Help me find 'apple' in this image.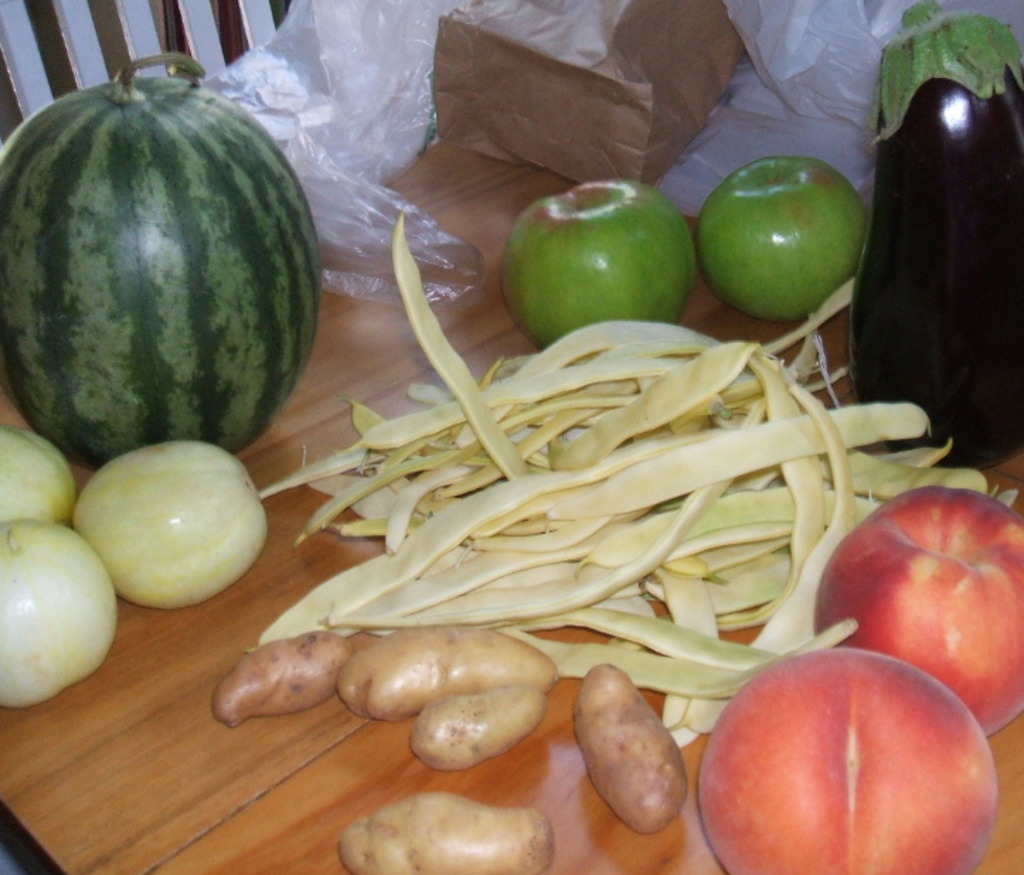
Found it: box=[694, 144, 880, 337].
